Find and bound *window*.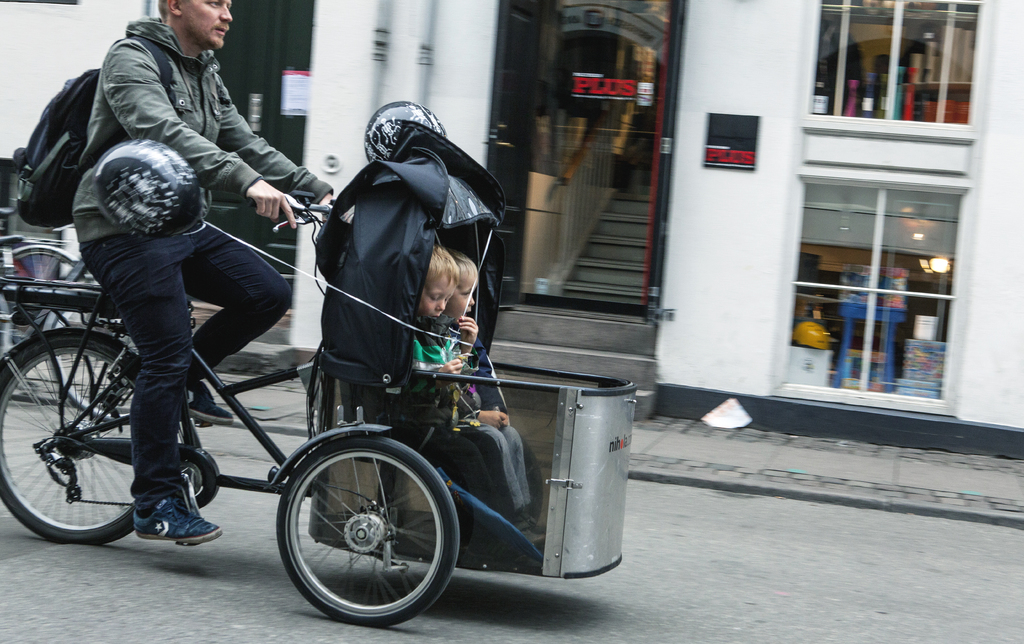
Bound: pyautogui.locateOnScreen(772, 184, 965, 408).
